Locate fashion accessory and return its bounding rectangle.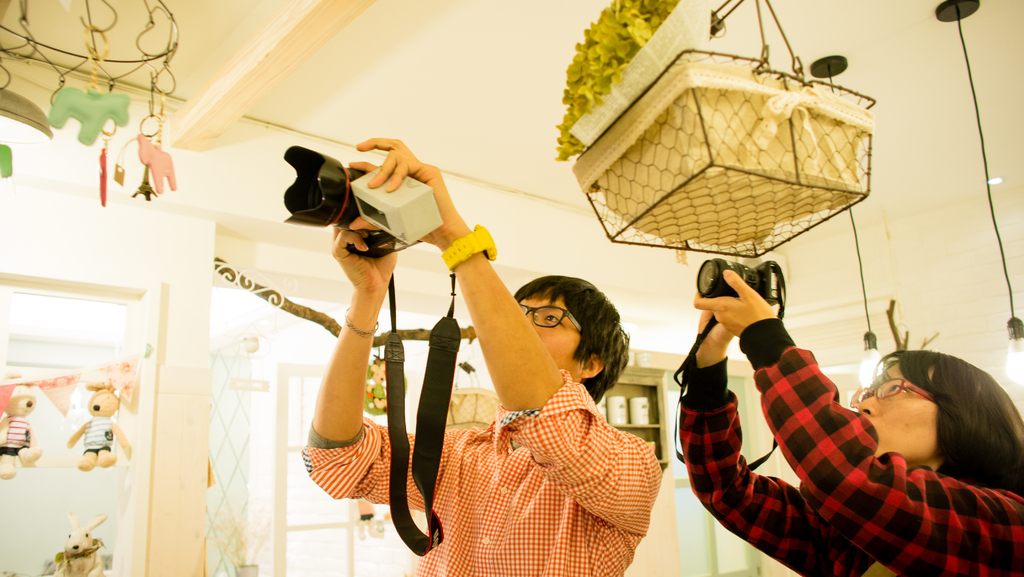
x1=349, y1=312, x2=383, y2=341.
